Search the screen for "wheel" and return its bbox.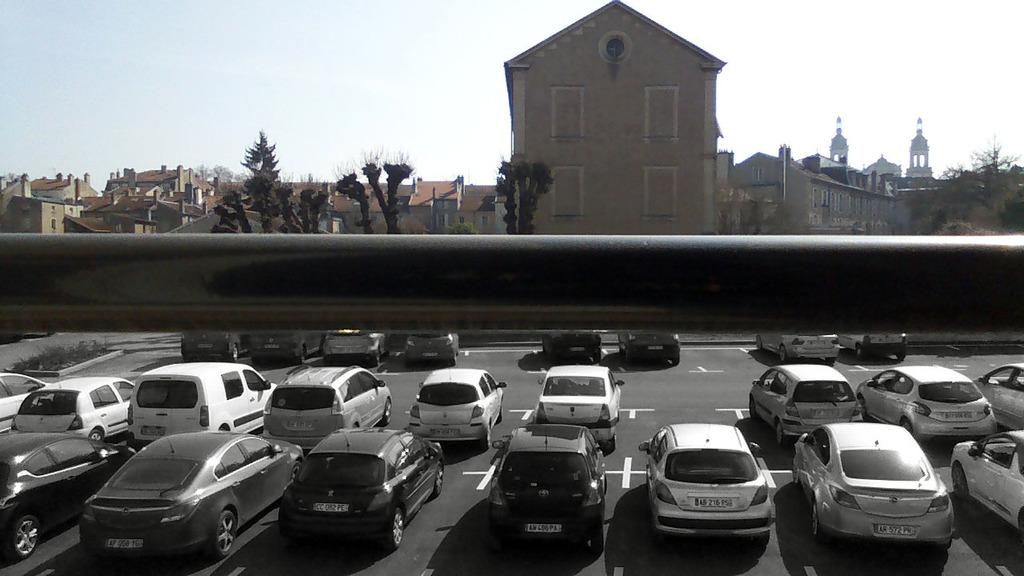
Found: bbox=(775, 426, 787, 443).
